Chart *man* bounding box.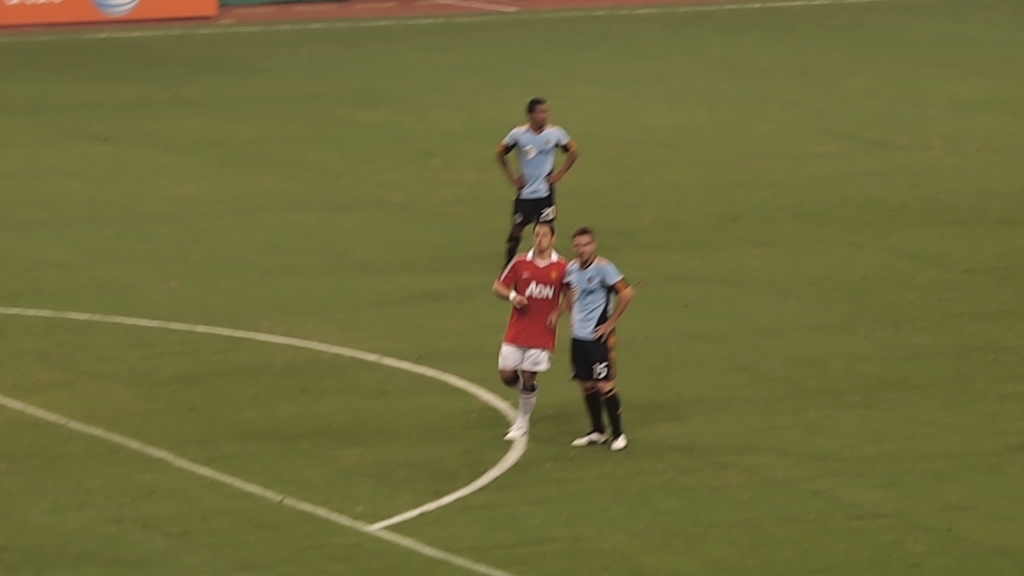
Charted: 488, 217, 557, 438.
